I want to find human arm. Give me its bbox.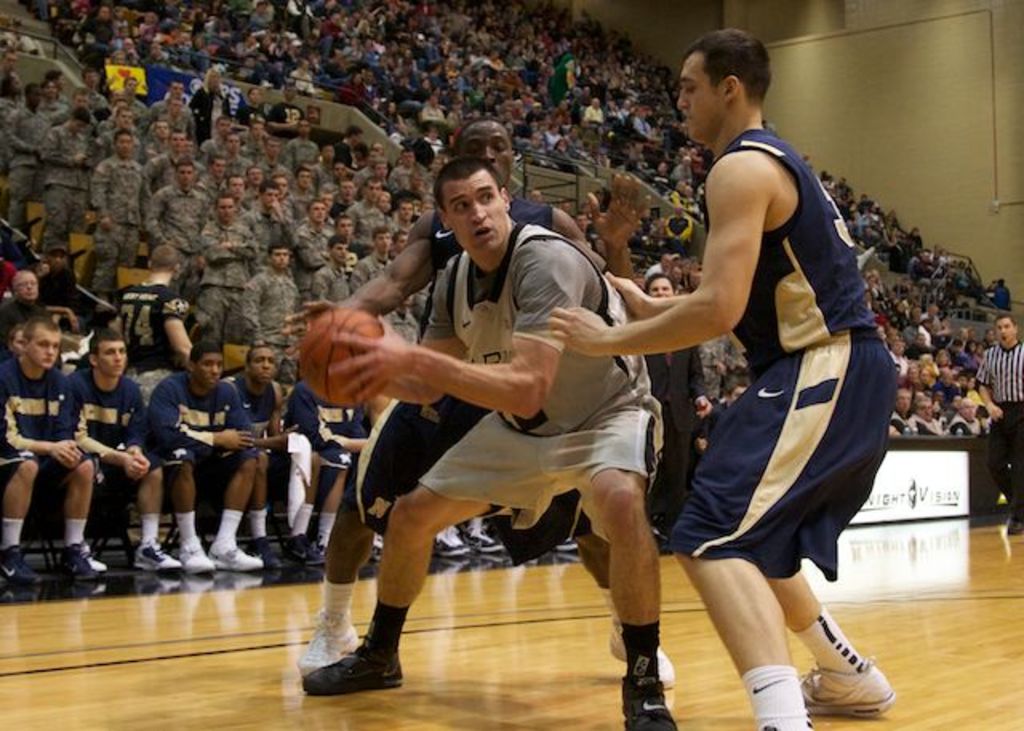
[62, 382, 99, 478].
